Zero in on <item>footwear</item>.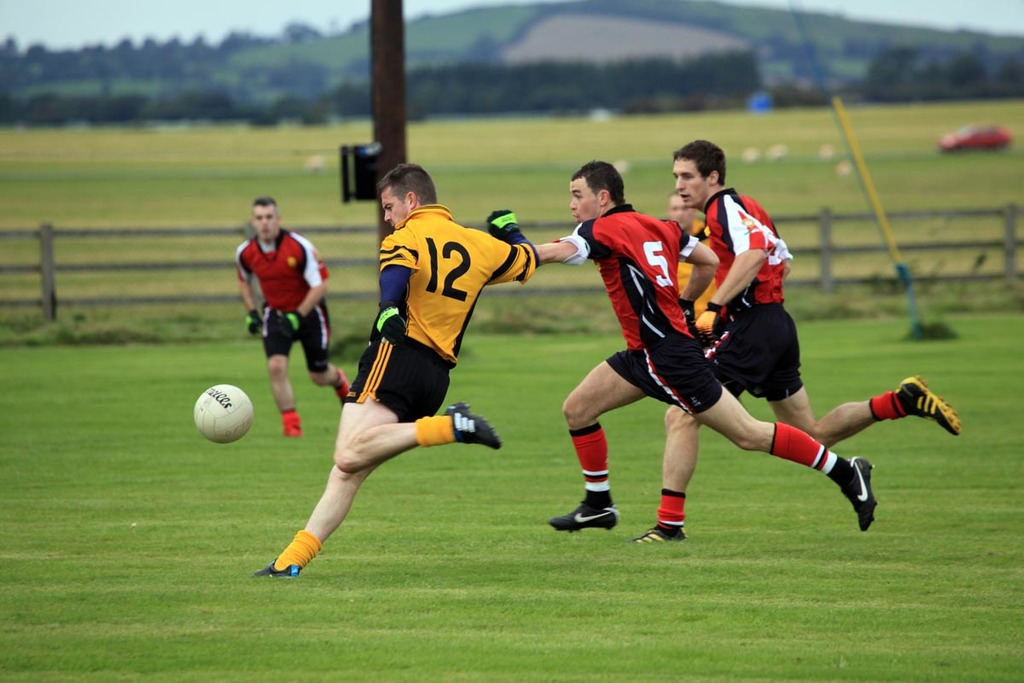
Zeroed in: BBox(546, 505, 619, 534).
